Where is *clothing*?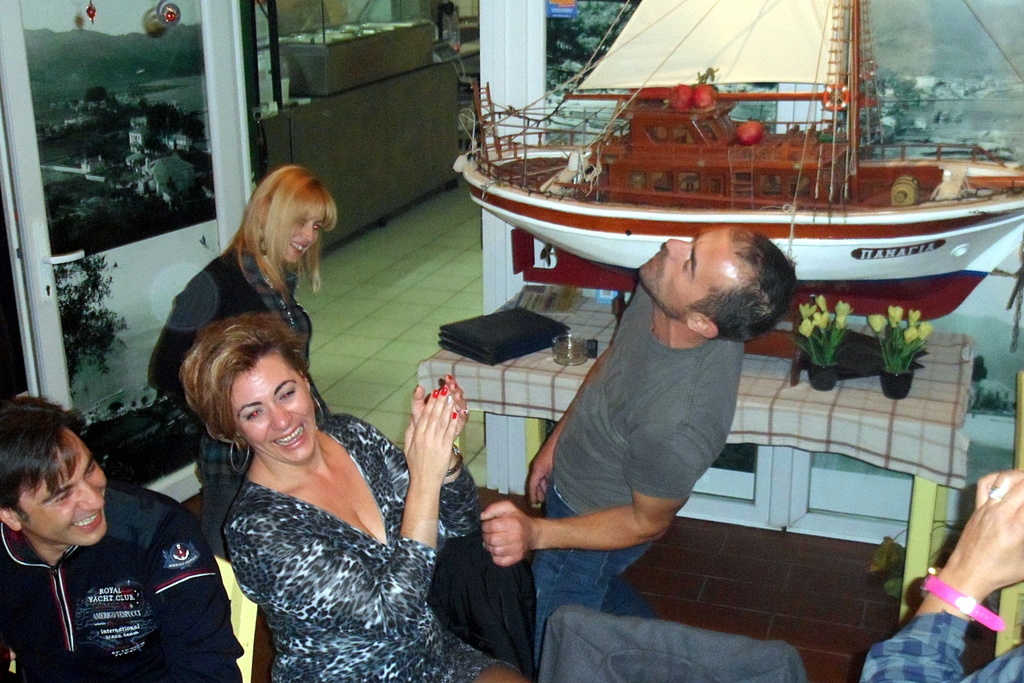
Rect(139, 253, 313, 549).
